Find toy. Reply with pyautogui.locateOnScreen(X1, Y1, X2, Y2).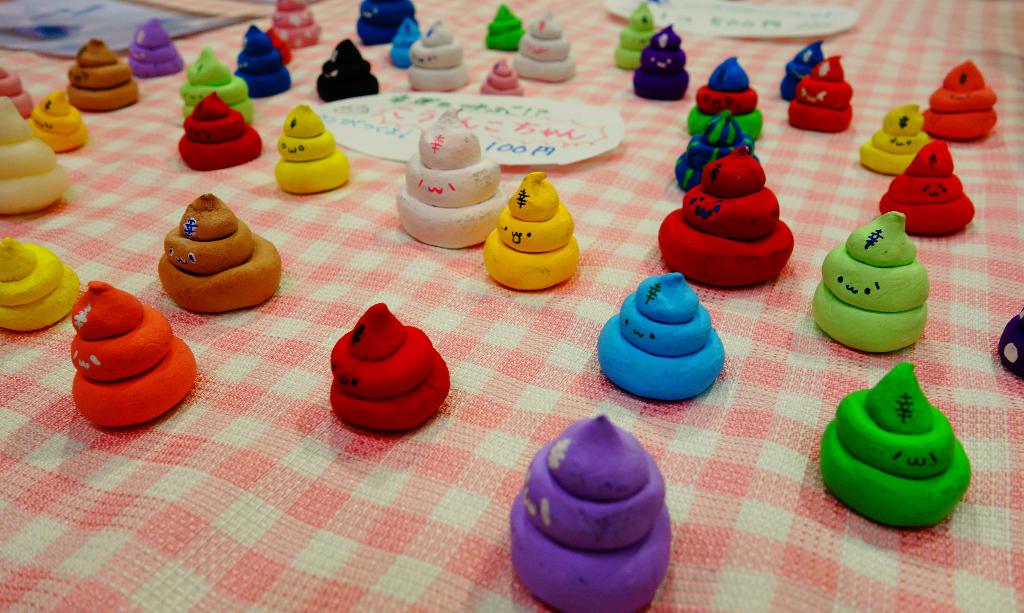
pyautogui.locateOnScreen(633, 23, 688, 99).
